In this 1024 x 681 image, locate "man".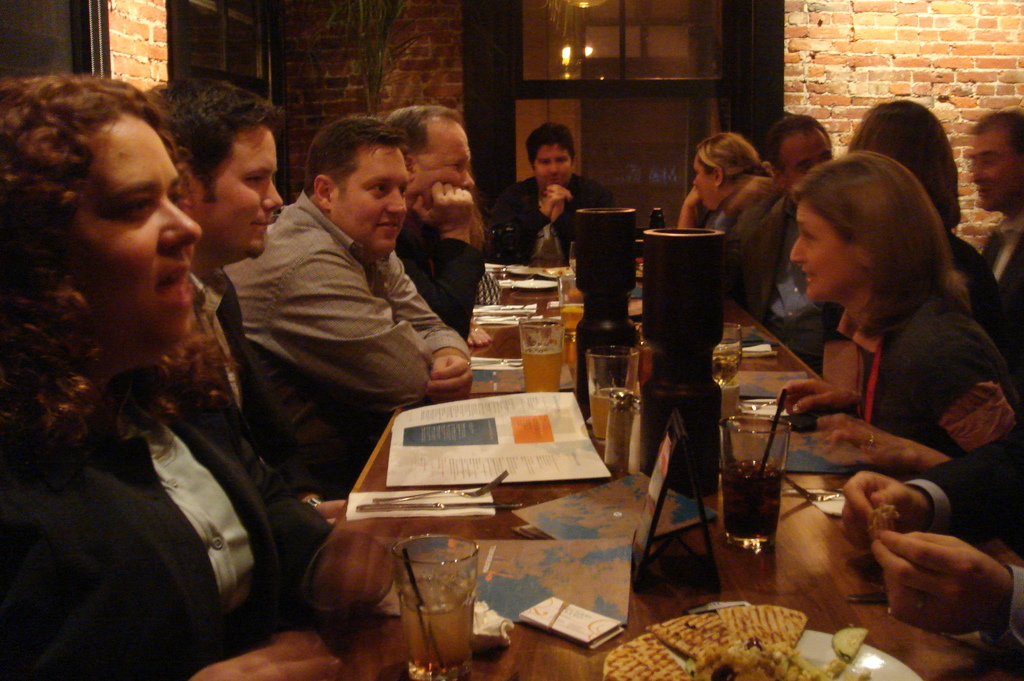
Bounding box: {"x1": 714, "y1": 115, "x2": 840, "y2": 373}.
